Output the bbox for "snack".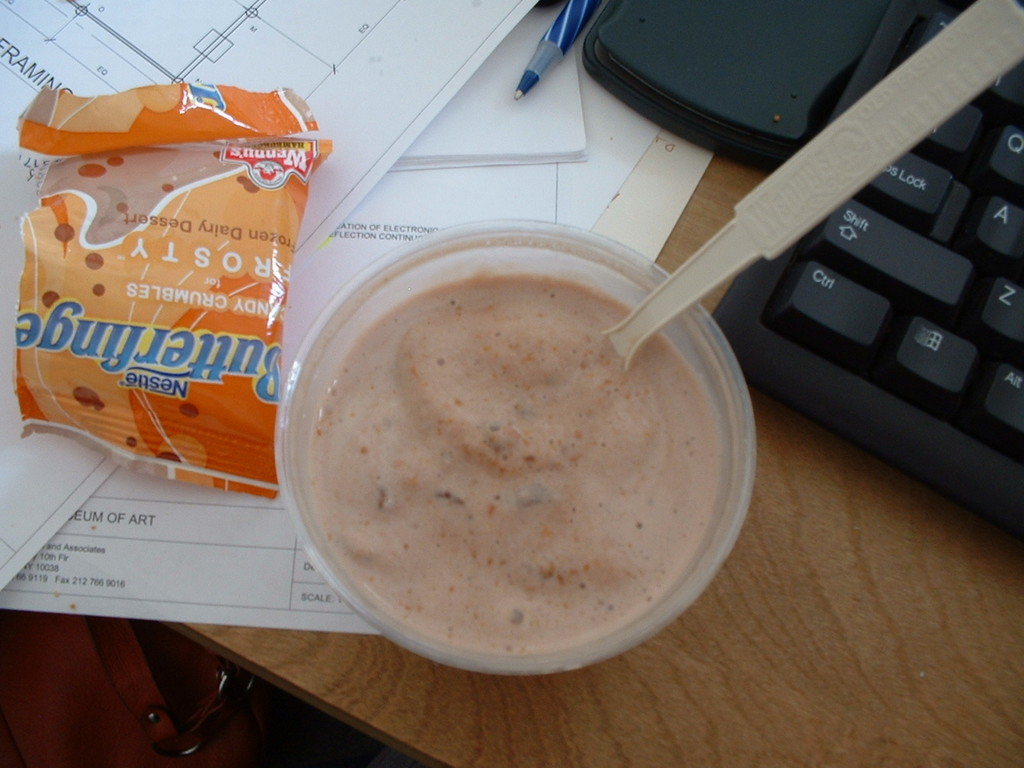
bbox(14, 79, 329, 502).
